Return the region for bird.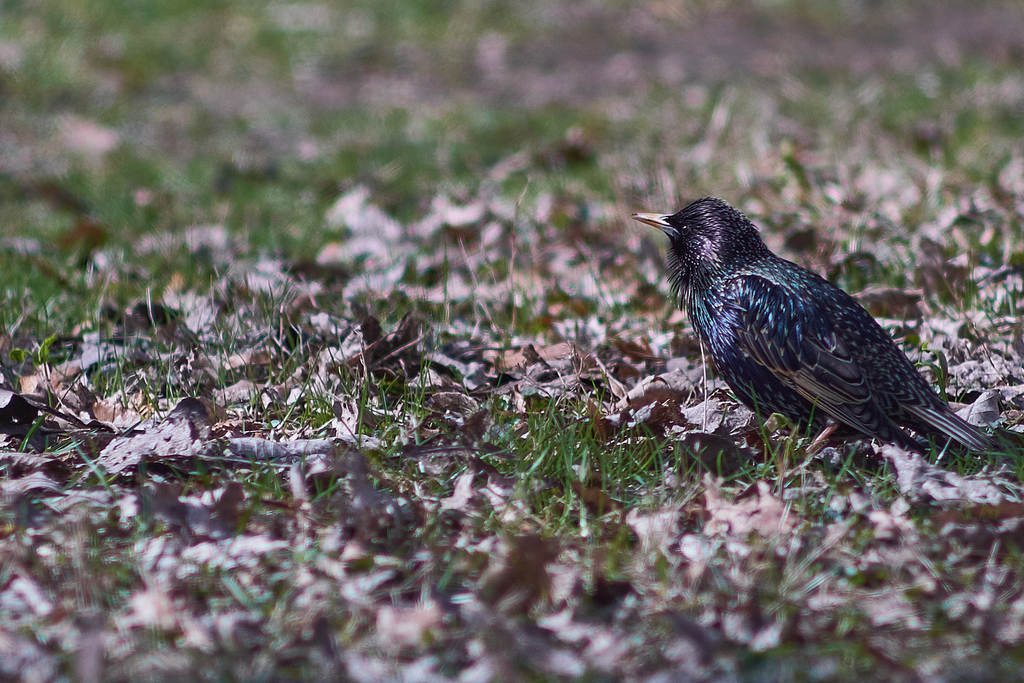
box=[630, 194, 997, 477].
